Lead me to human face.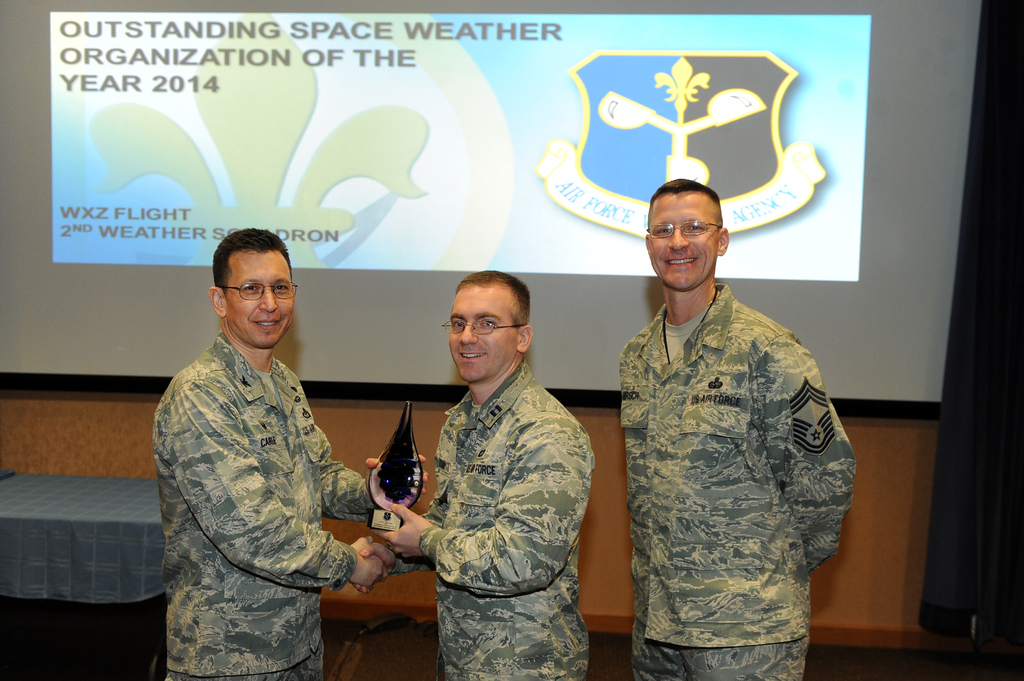
Lead to [444, 285, 513, 383].
